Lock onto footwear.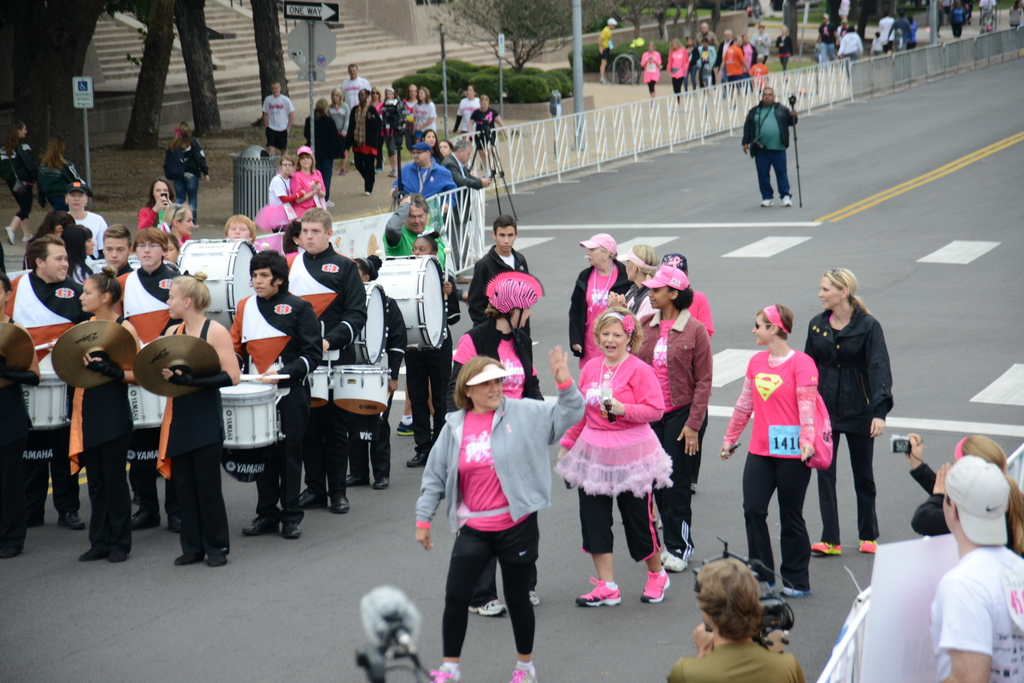
Locked: {"x1": 811, "y1": 539, "x2": 843, "y2": 556}.
